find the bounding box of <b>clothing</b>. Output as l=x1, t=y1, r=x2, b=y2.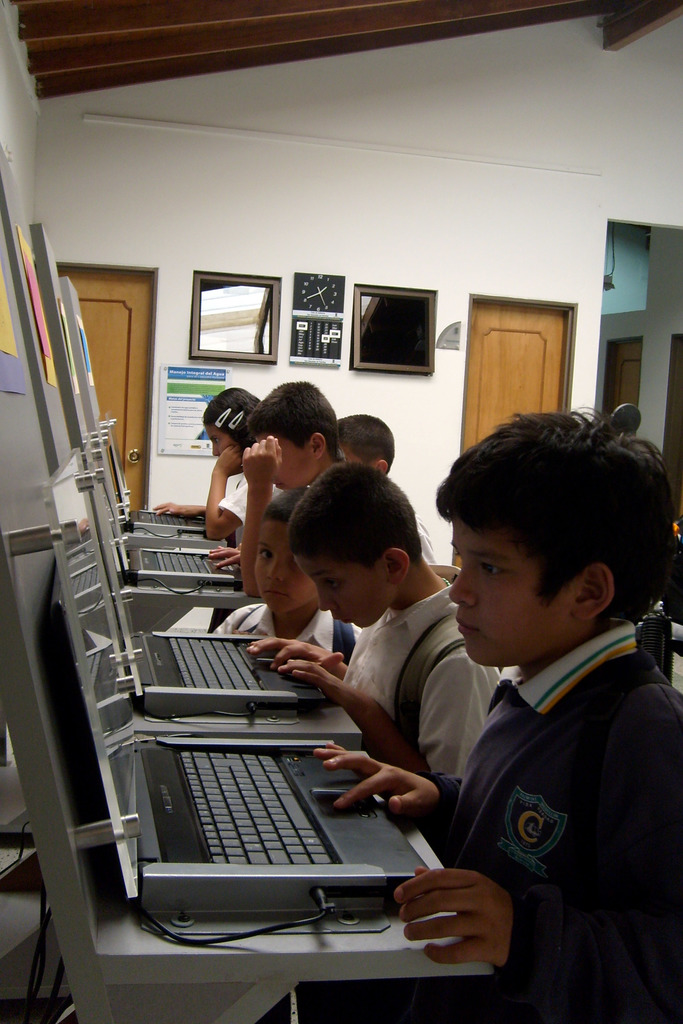
l=347, t=570, r=498, b=808.
